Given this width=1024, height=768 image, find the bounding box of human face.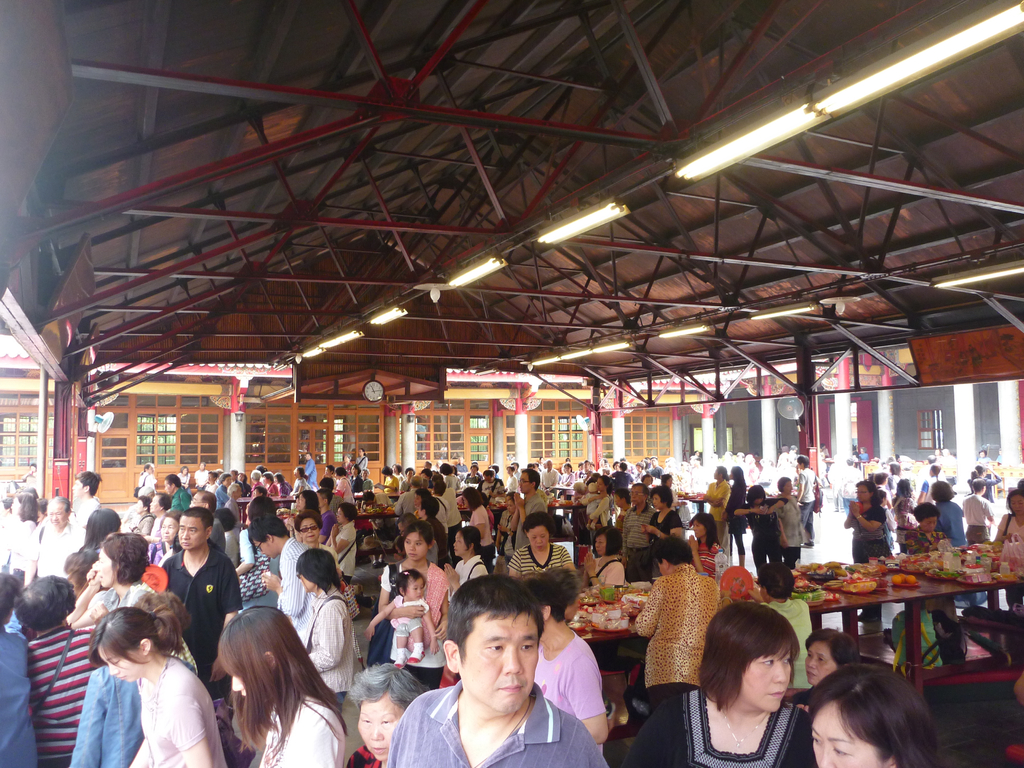
BBox(520, 474, 532, 495).
